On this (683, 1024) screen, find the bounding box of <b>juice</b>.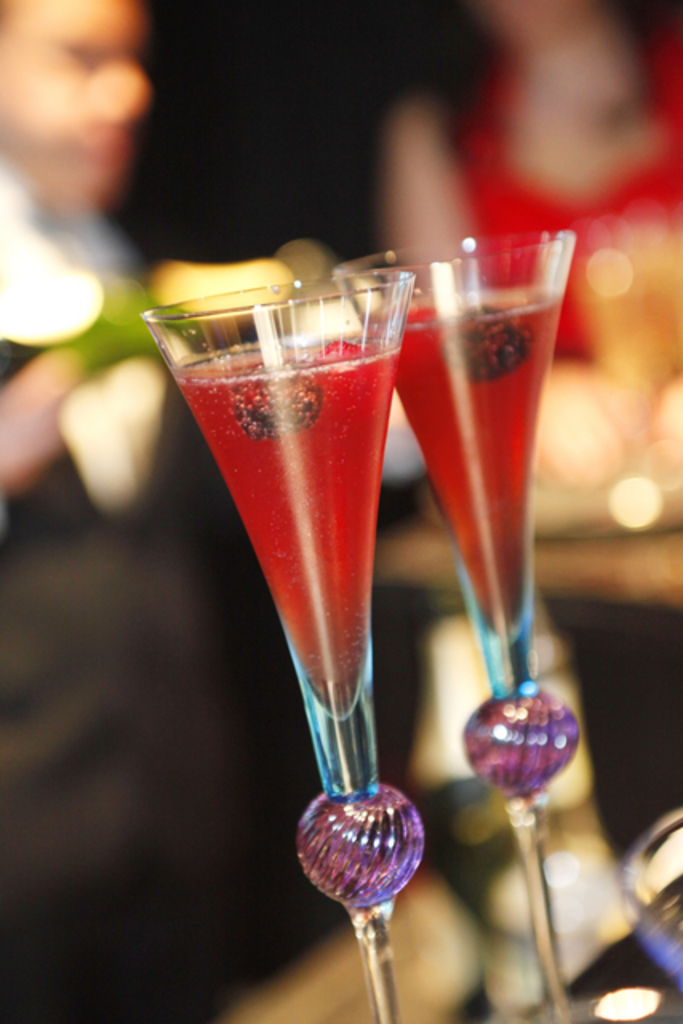
Bounding box: 405, 258, 579, 787.
